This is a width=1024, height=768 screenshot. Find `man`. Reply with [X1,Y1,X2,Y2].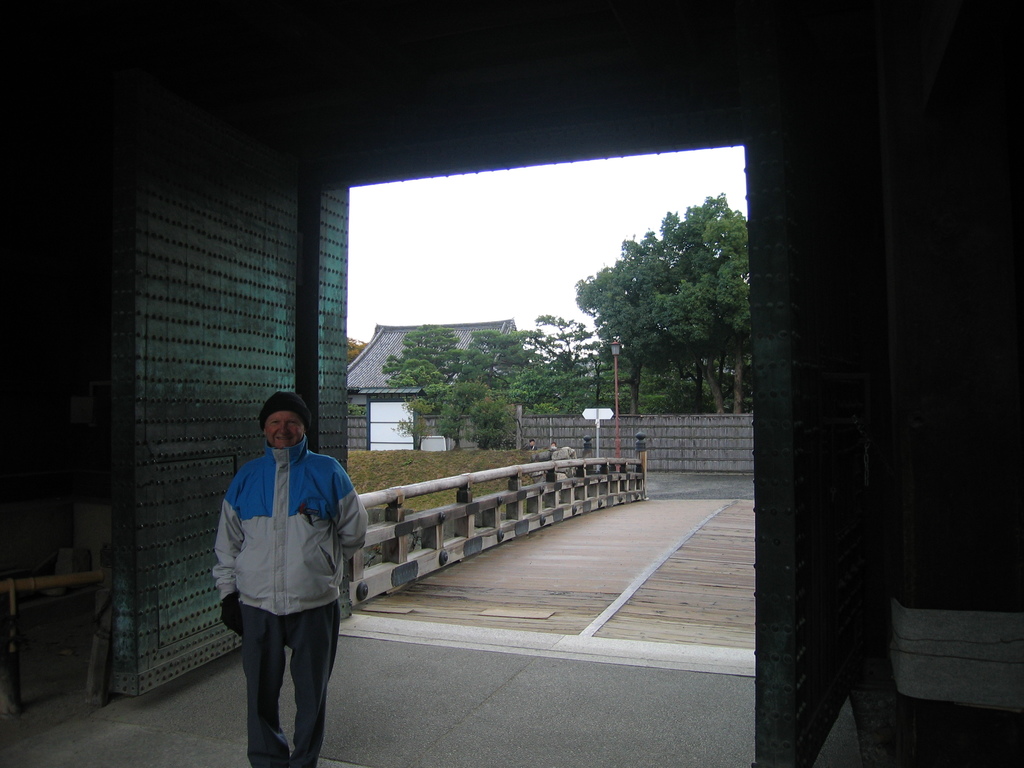
[200,395,364,760].
